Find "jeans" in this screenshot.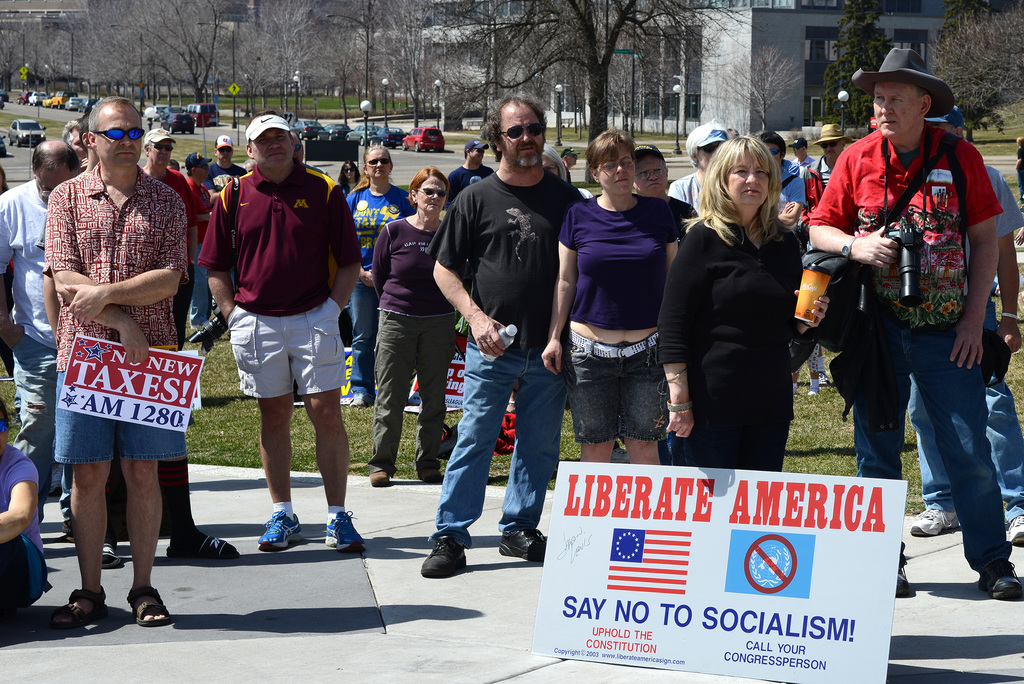
The bounding box for "jeans" is locate(900, 297, 1023, 521).
